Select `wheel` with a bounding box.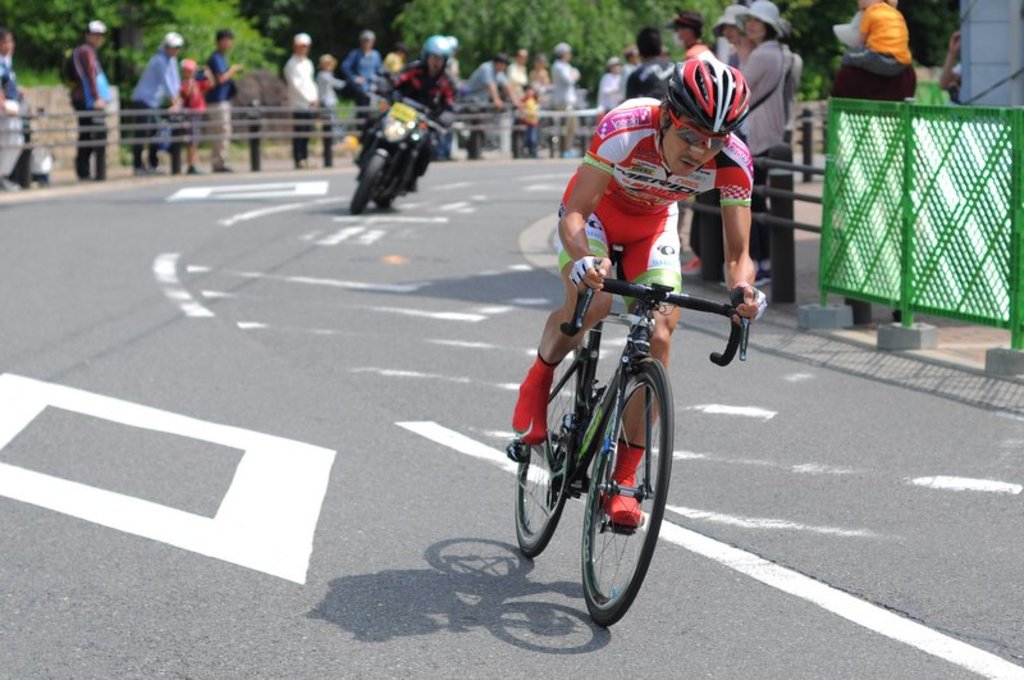
crop(562, 368, 677, 621).
